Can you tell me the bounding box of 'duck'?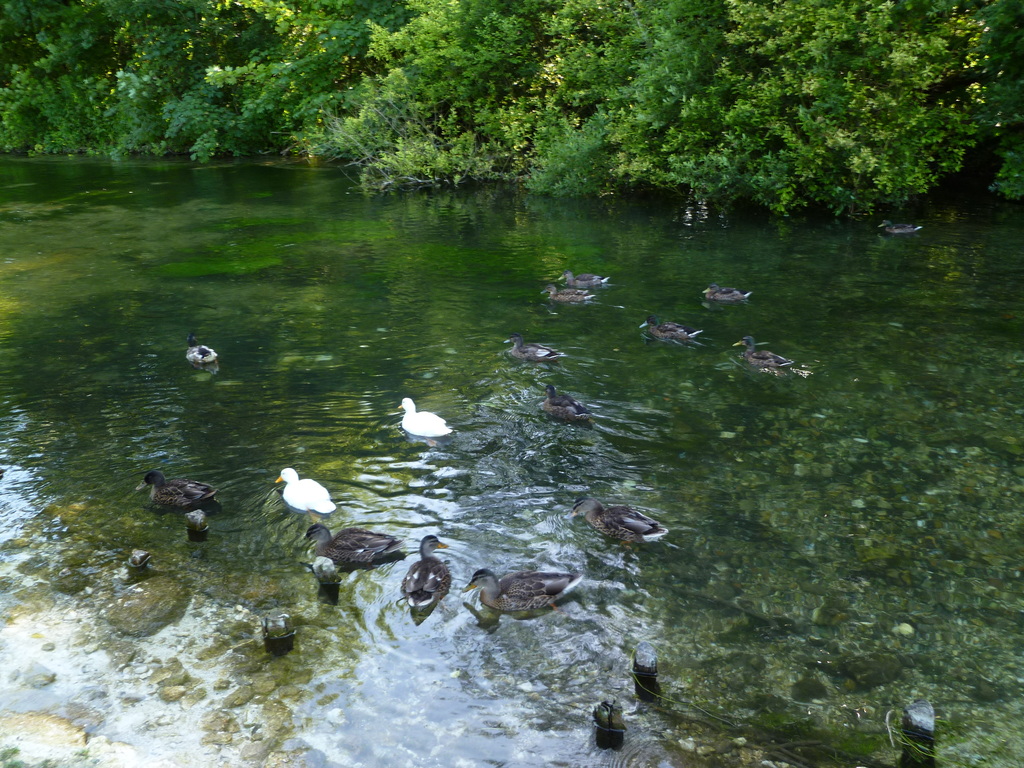
rect(570, 496, 667, 543).
